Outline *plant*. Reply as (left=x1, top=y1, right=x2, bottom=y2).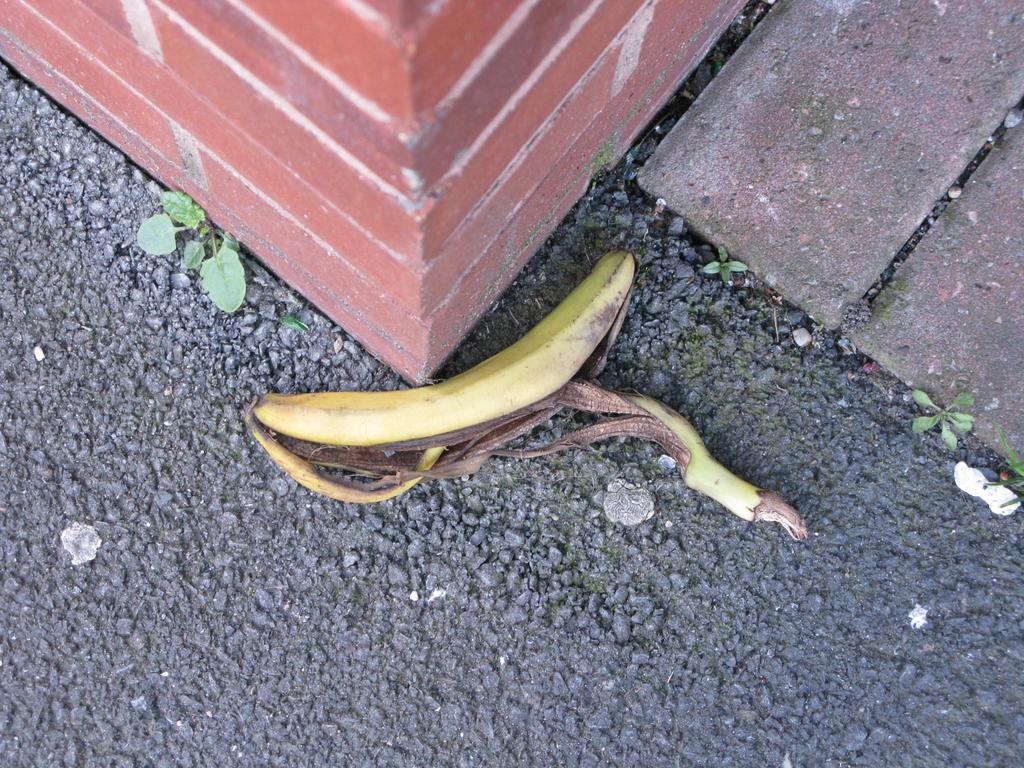
(left=148, top=202, right=230, bottom=328).
